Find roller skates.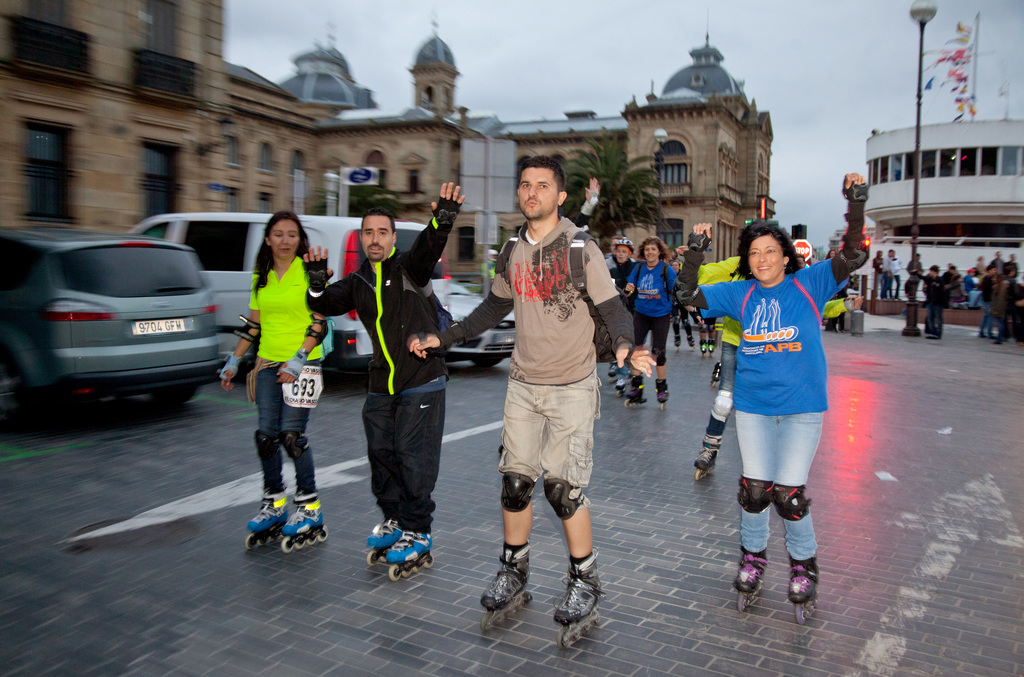
(x1=548, y1=548, x2=602, y2=651).
